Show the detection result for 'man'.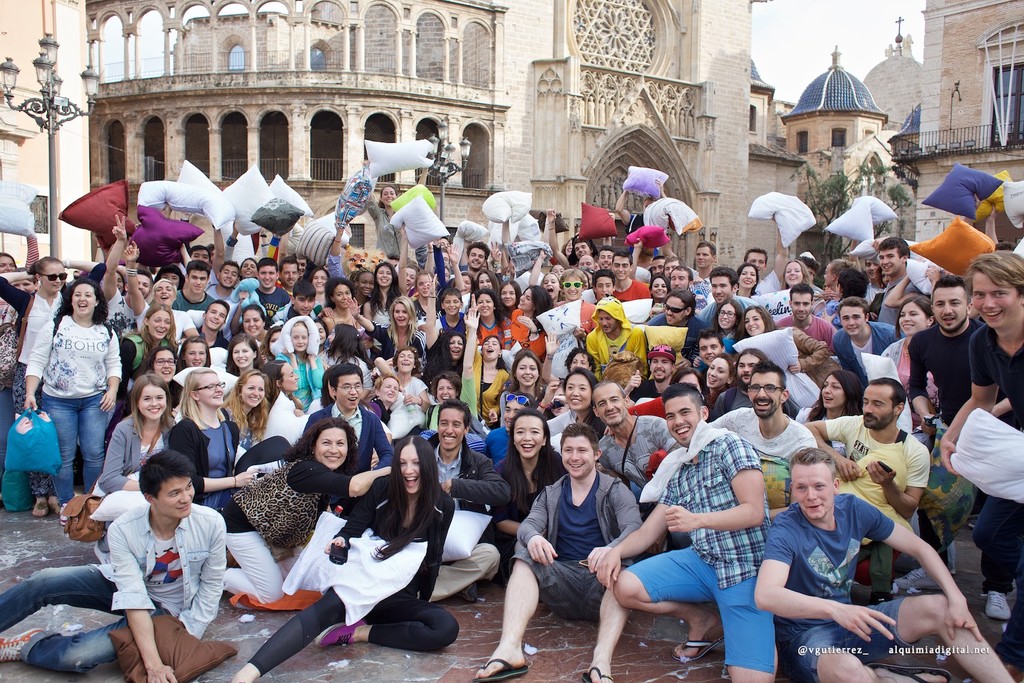
[934, 244, 1023, 621].
